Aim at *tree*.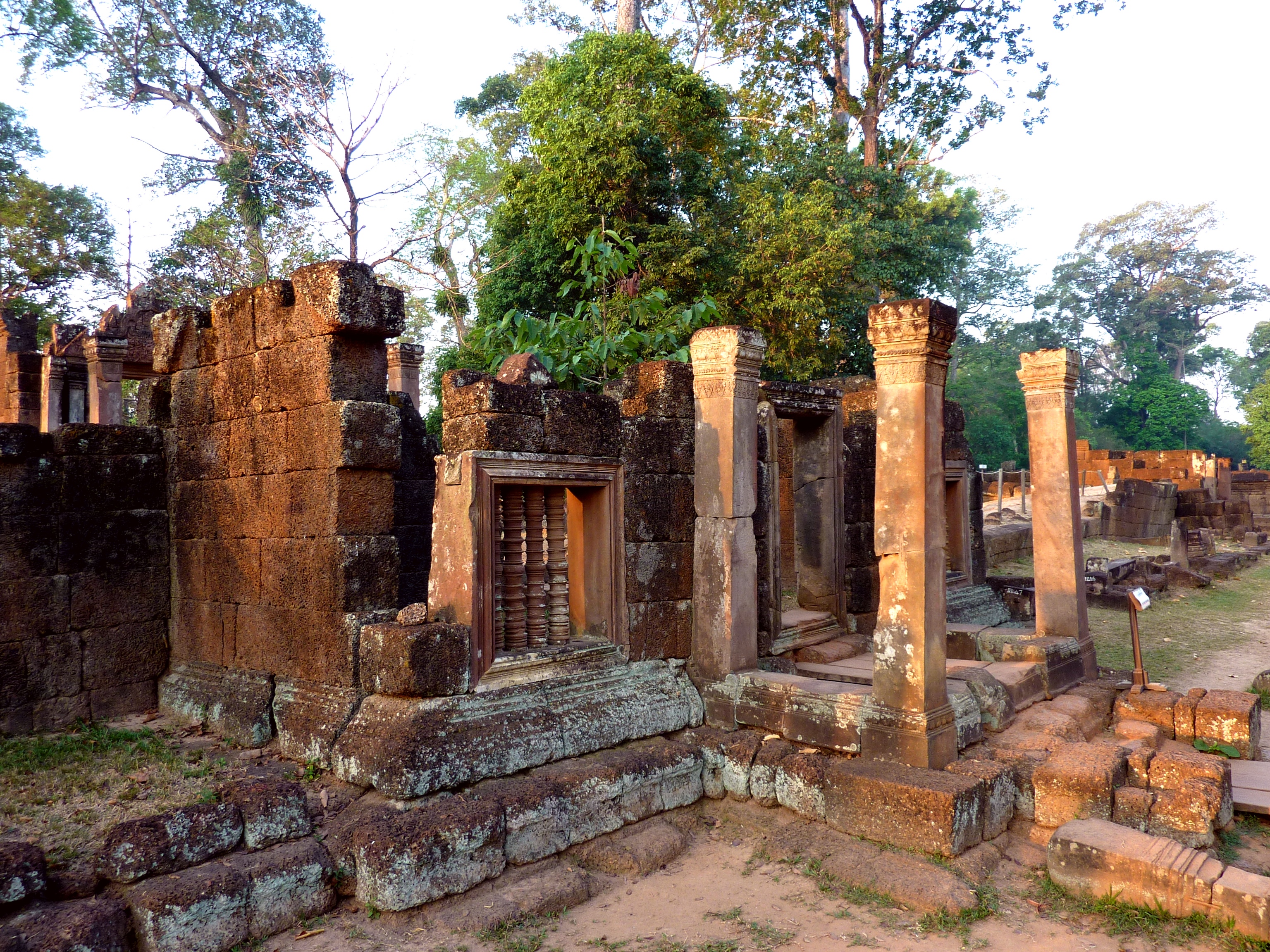
Aimed at box=[158, 15, 413, 186].
